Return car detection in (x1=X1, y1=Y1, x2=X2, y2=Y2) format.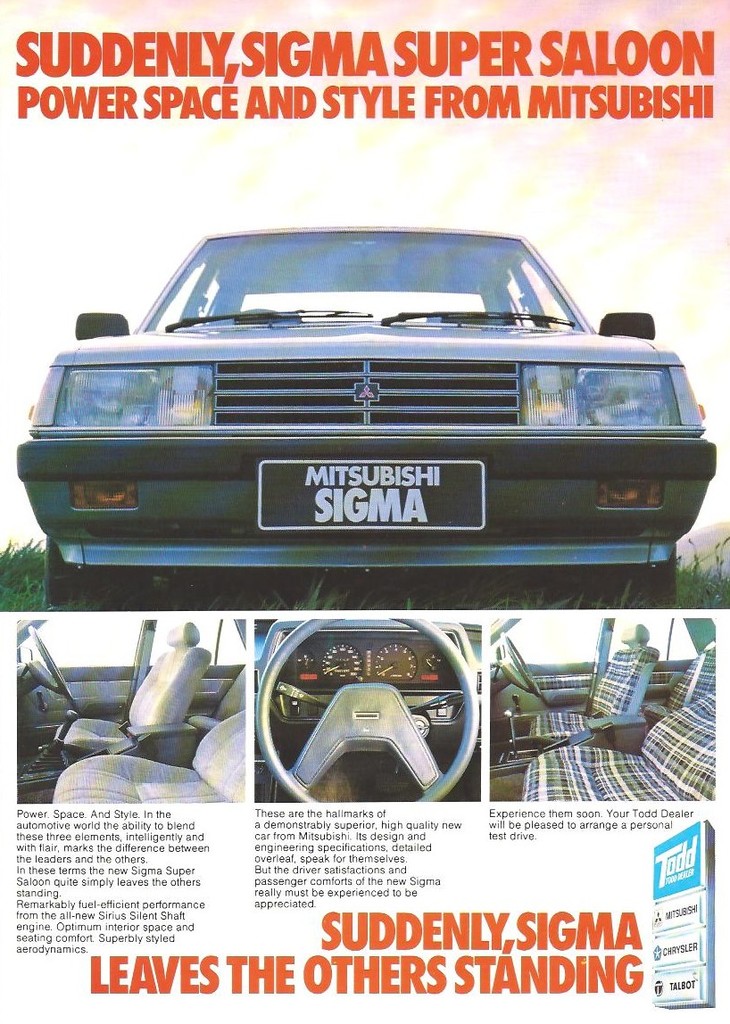
(x1=489, y1=618, x2=715, y2=805).
